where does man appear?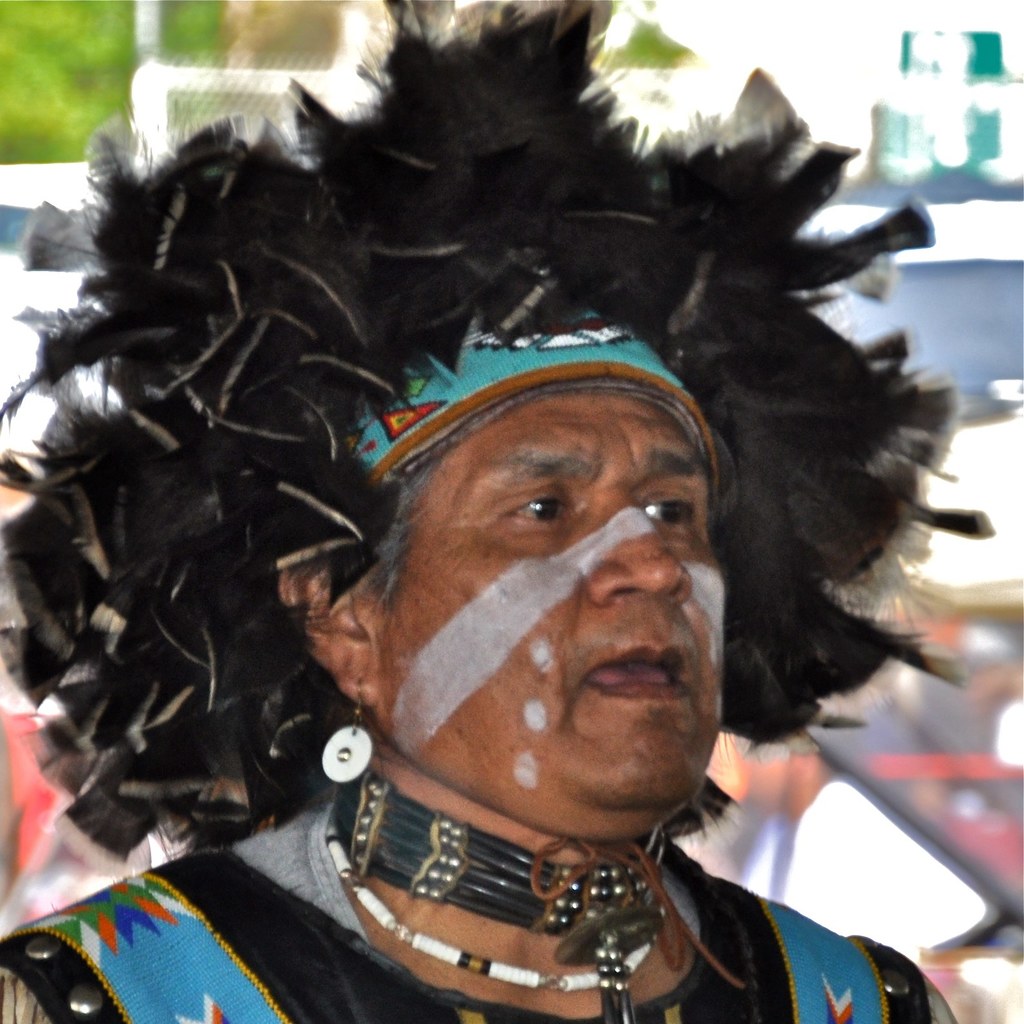
Appears at left=0, top=0, right=996, bottom=1023.
